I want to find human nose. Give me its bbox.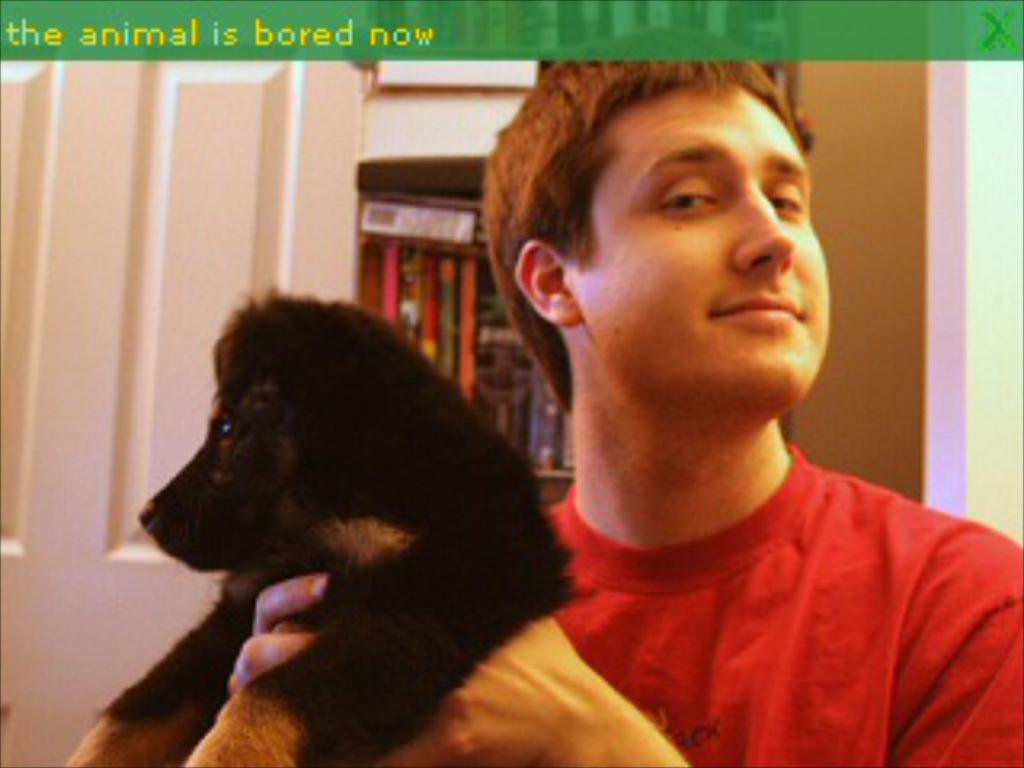
pyautogui.locateOnScreen(730, 186, 790, 269).
